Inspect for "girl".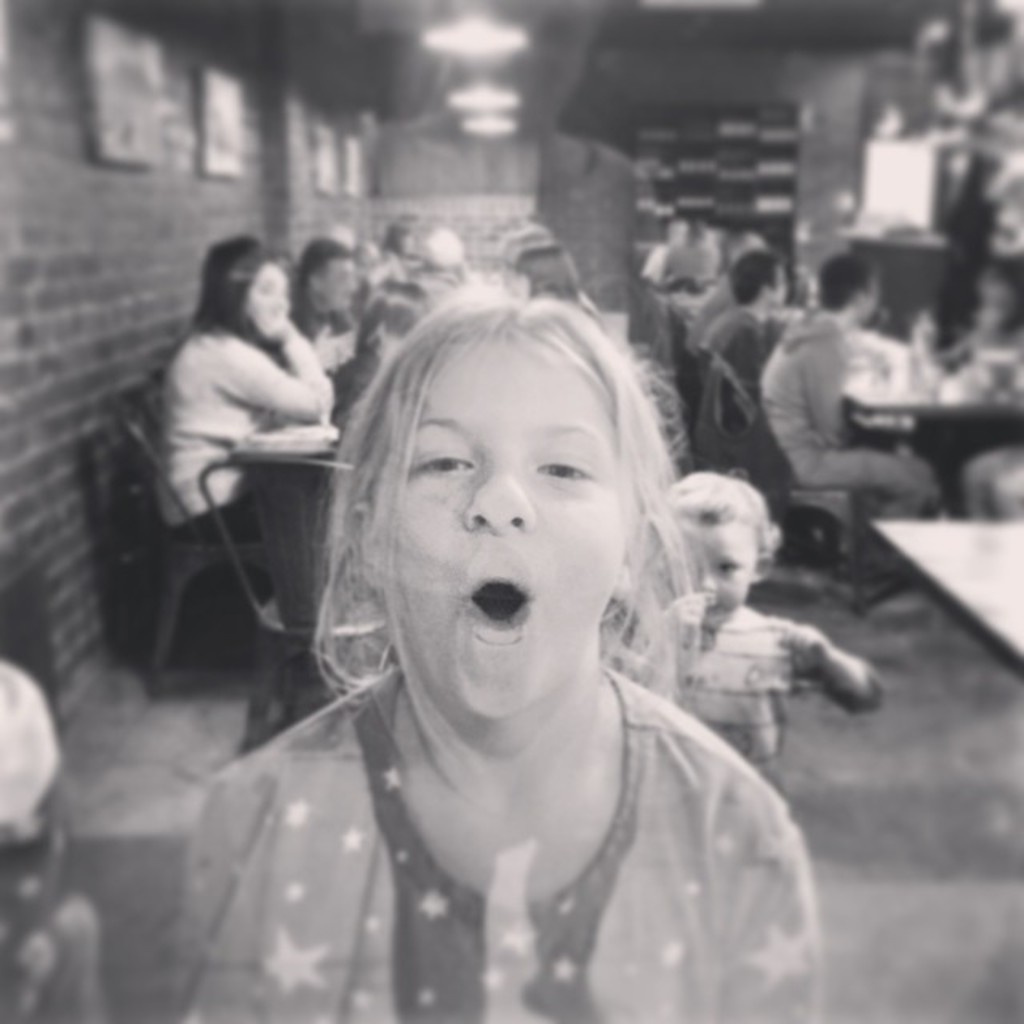
Inspection: 173/293/821/1022.
